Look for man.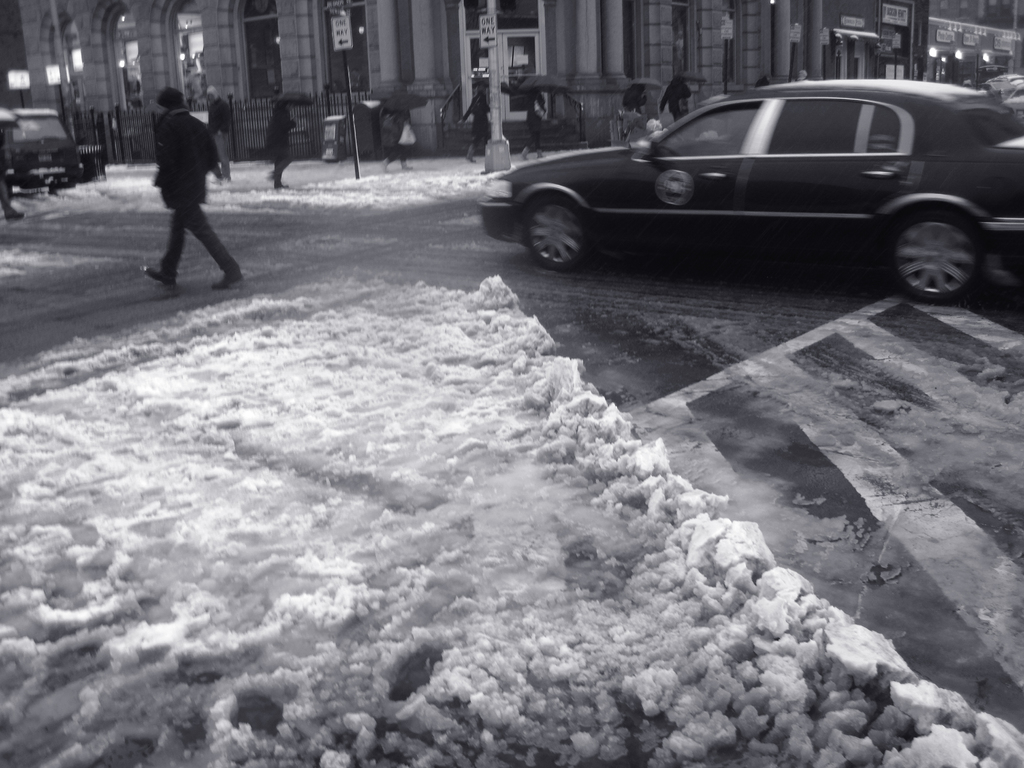
Found: bbox=(127, 94, 234, 285).
